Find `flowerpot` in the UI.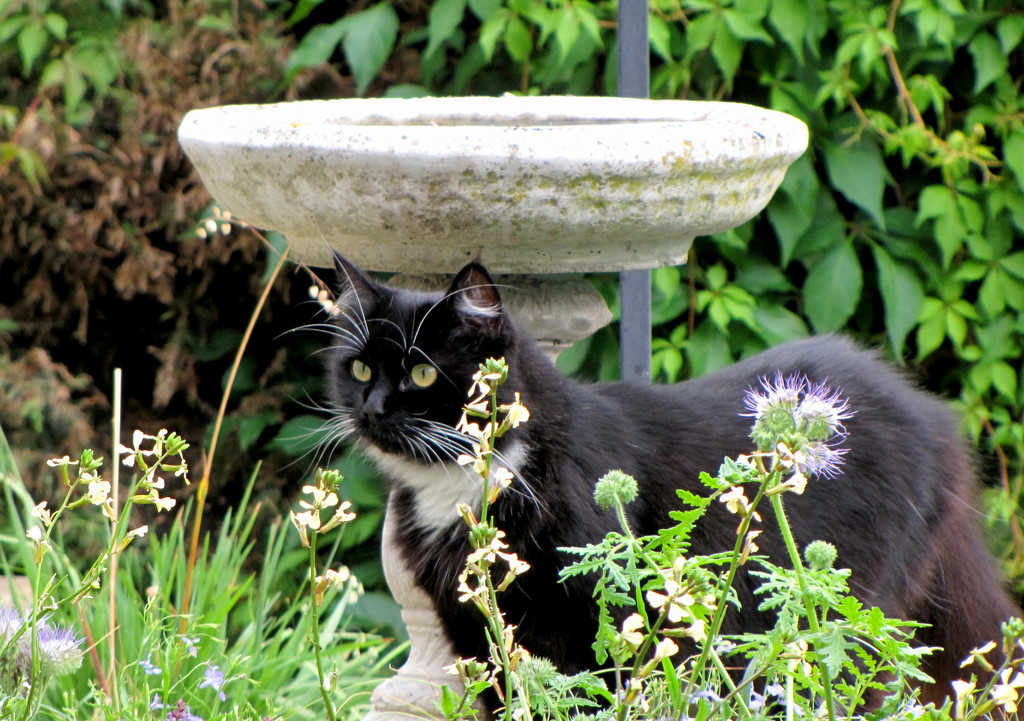
UI element at 177, 92, 810, 720.
